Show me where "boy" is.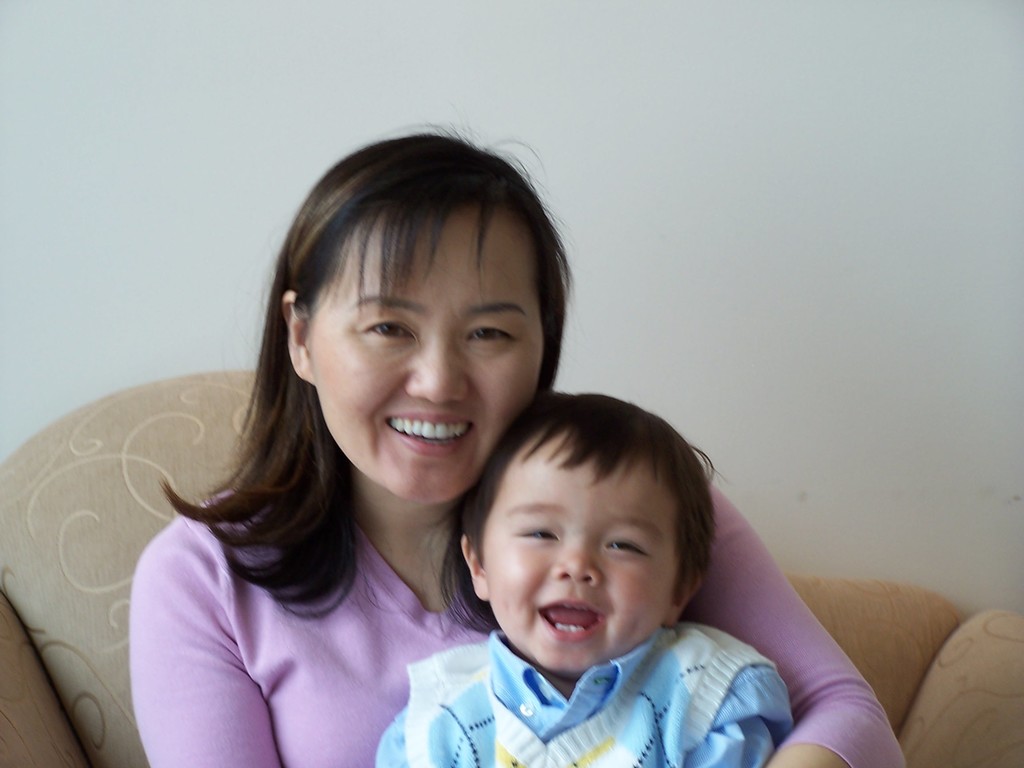
"boy" is at bbox(379, 386, 786, 767).
